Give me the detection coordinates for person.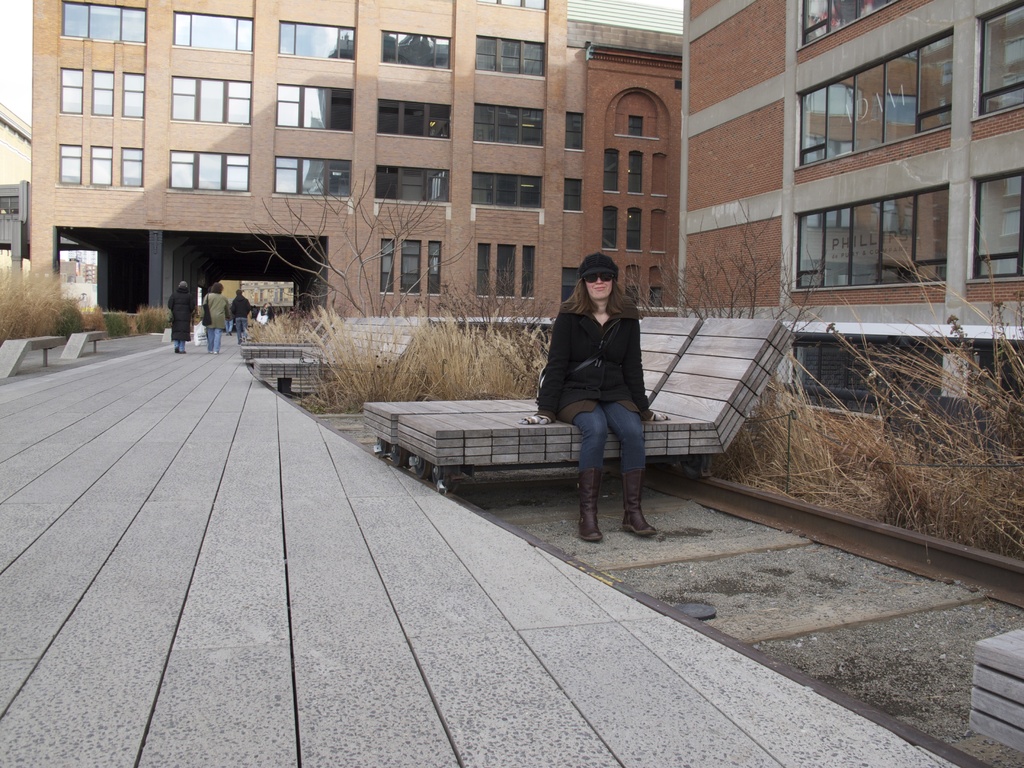
BBox(227, 287, 254, 335).
